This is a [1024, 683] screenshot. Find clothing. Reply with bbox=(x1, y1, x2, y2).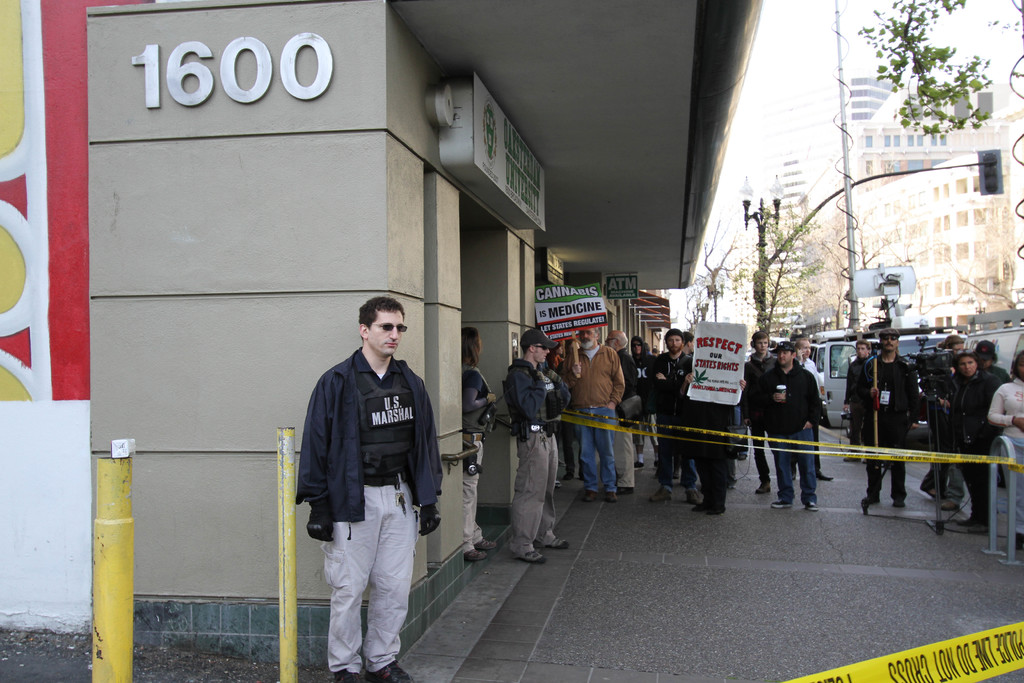
bbox=(559, 338, 624, 497).
